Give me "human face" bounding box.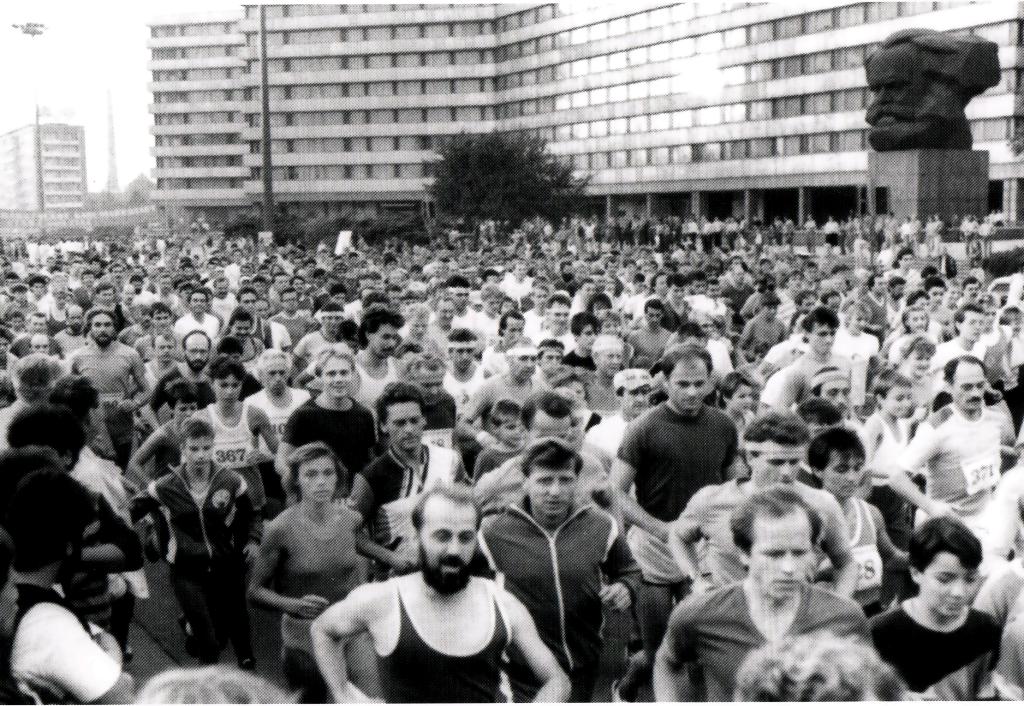
x1=0, y1=335, x2=12, y2=360.
